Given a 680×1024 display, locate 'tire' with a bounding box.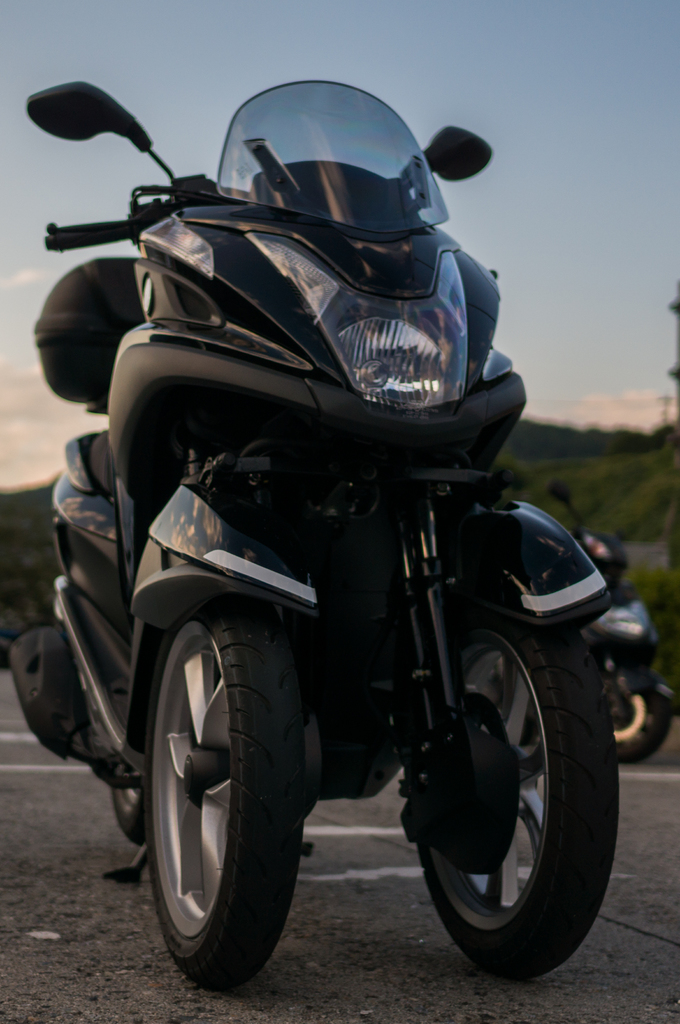
Located: BBox(134, 574, 302, 1016).
